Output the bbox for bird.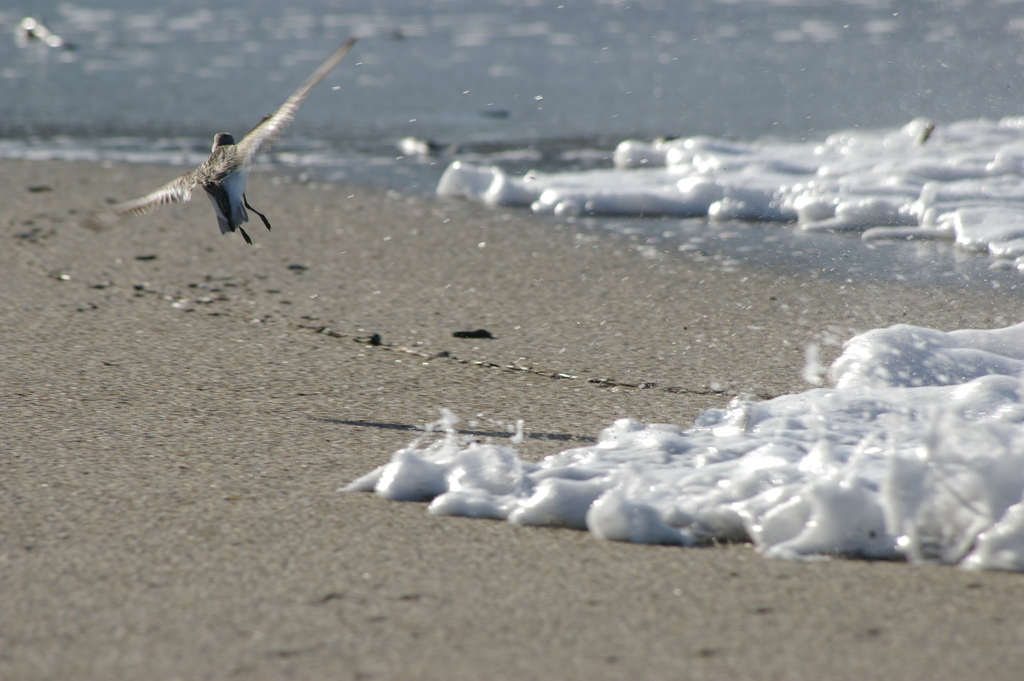
region(112, 63, 337, 231).
